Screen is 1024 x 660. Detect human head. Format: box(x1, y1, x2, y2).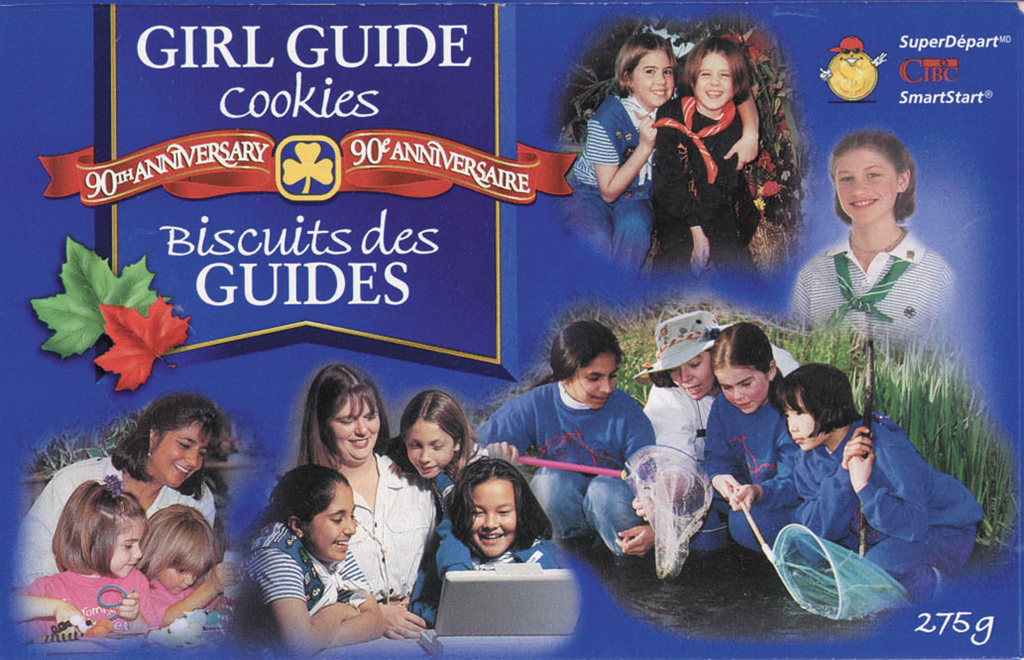
box(822, 121, 927, 230).
